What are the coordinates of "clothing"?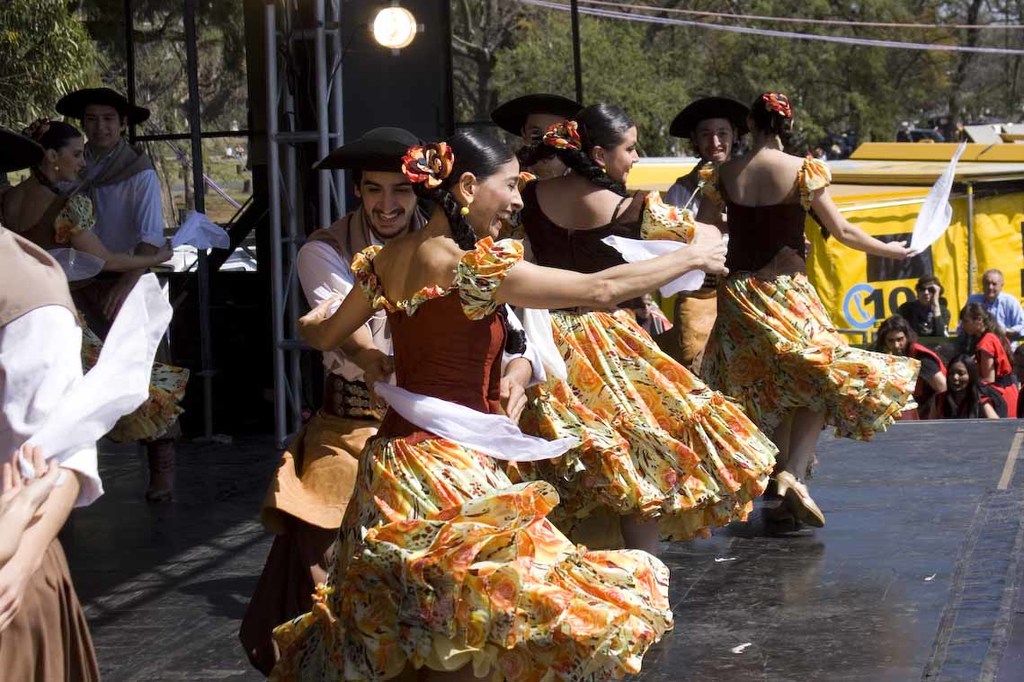
x1=4, y1=182, x2=206, y2=446.
